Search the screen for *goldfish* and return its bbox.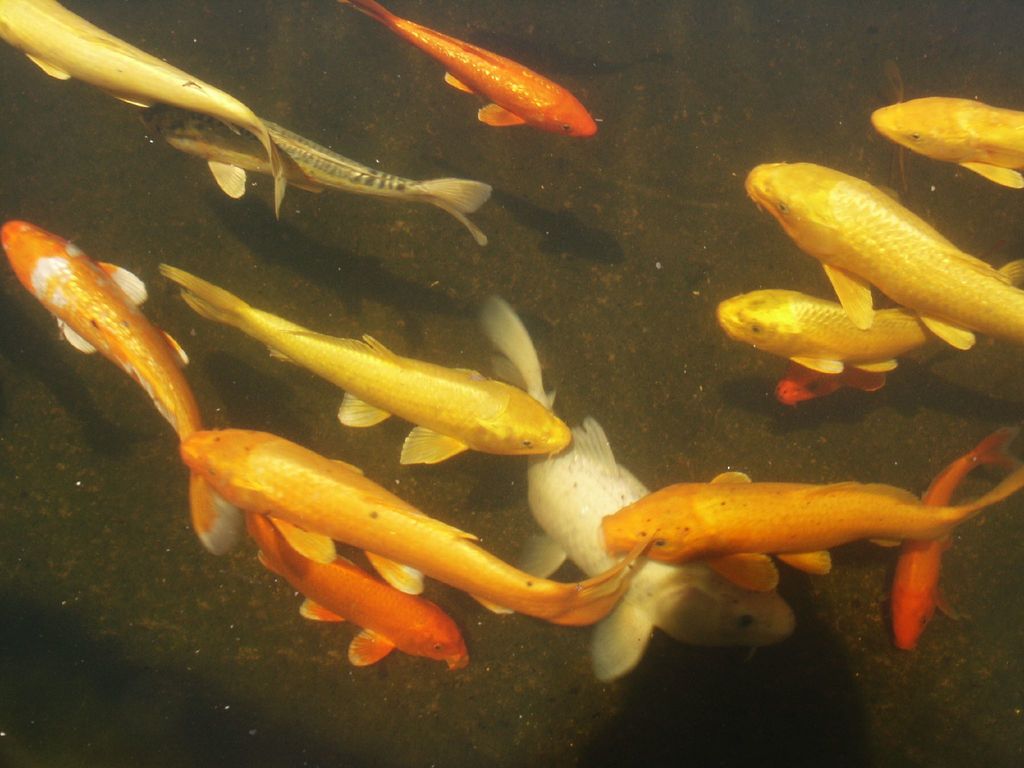
Found: <bbox>0, 1, 288, 223</bbox>.
